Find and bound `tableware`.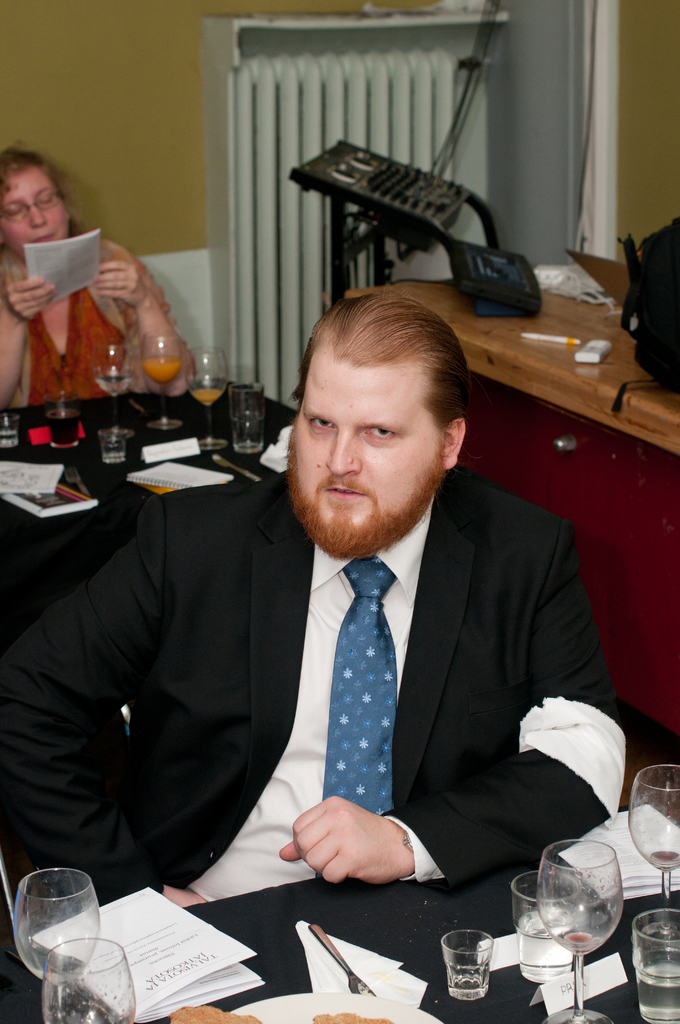
Bound: <bbox>232, 380, 271, 447</bbox>.
